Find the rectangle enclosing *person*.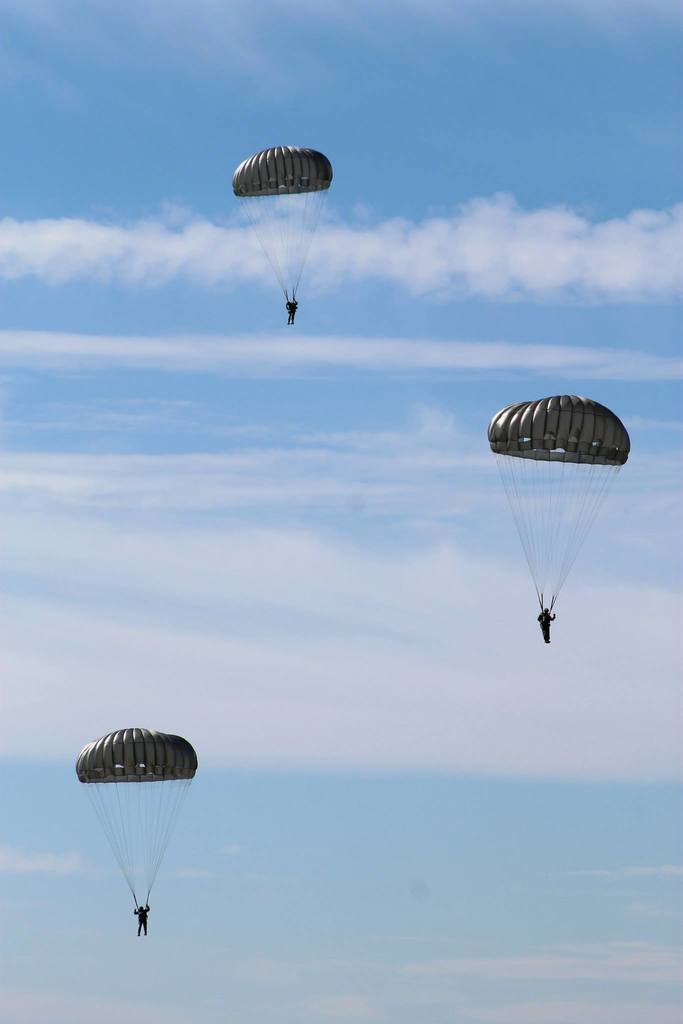
BBox(287, 301, 295, 323).
